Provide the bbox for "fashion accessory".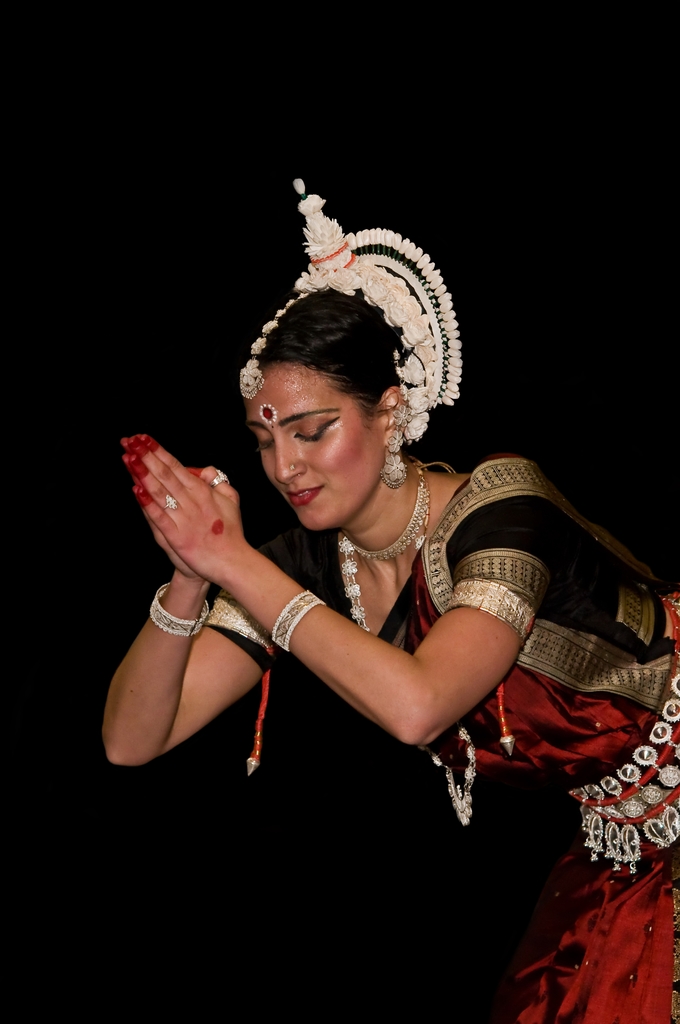
<box>339,460,479,825</box>.
